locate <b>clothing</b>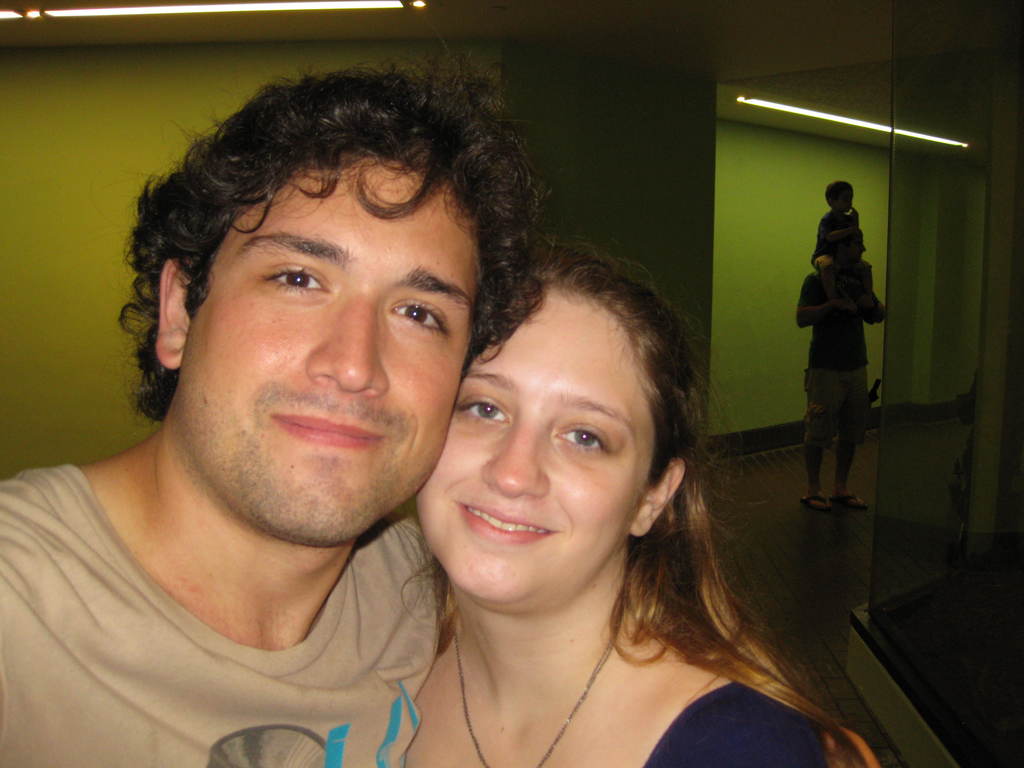
left=810, top=195, right=866, bottom=285
